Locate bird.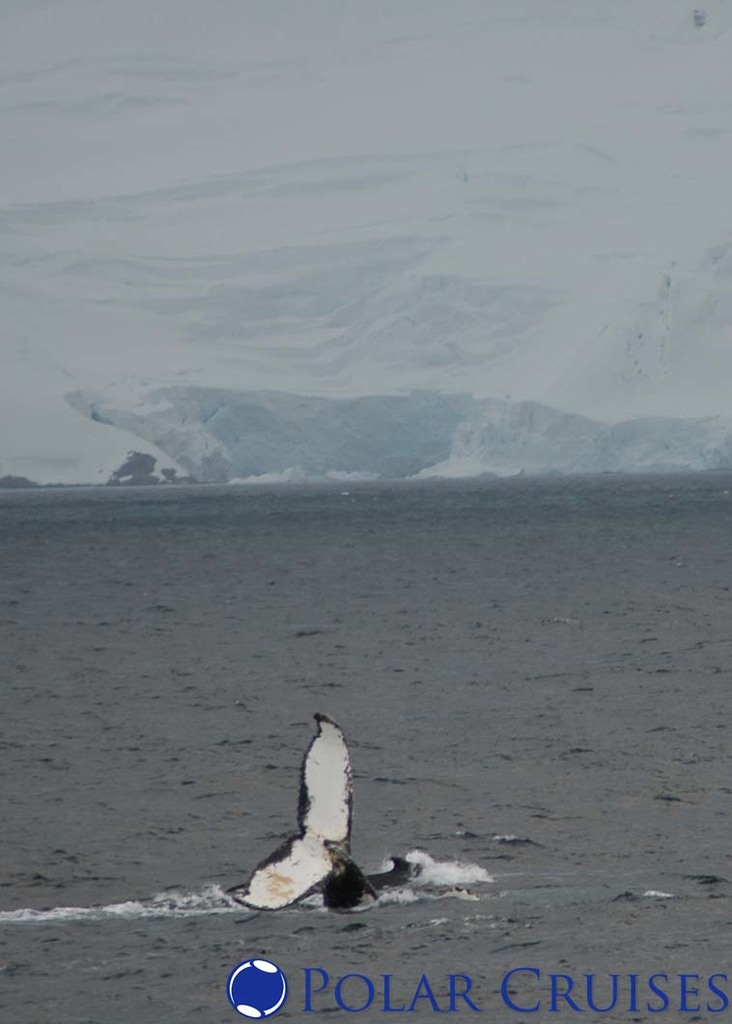
Bounding box: {"x1": 278, "y1": 728, "x2": 359, "y2": 872}.
